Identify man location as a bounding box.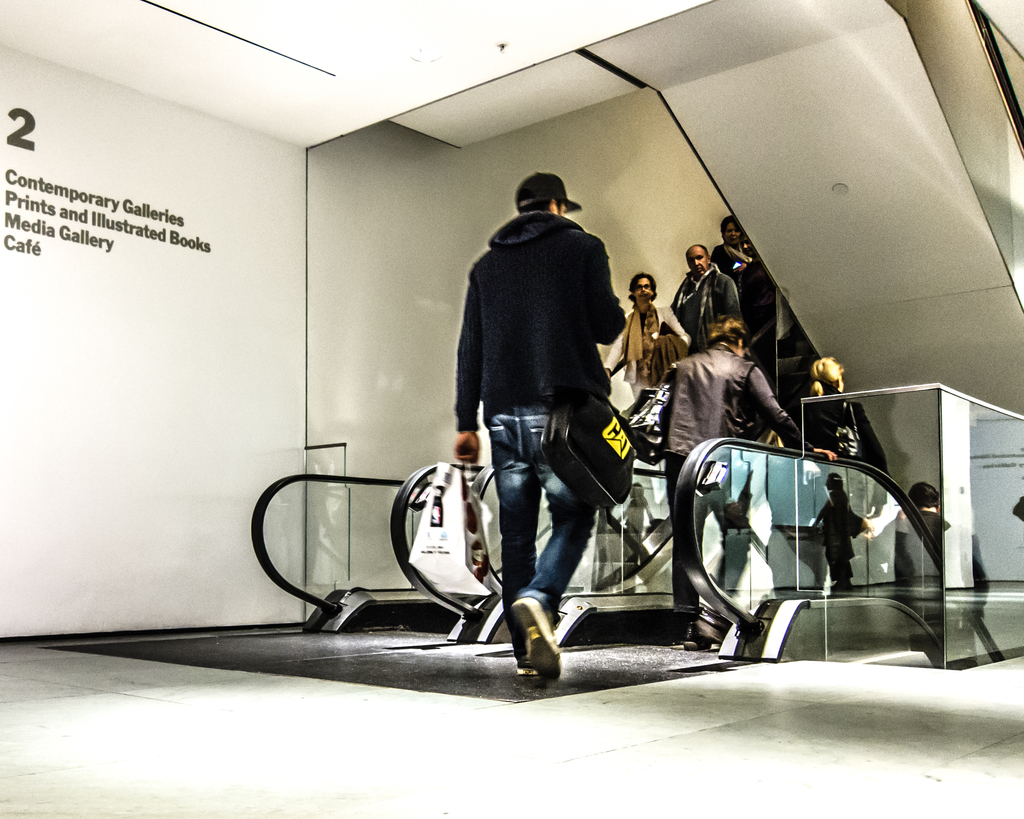
BBox(605, 270, 689, 390).
